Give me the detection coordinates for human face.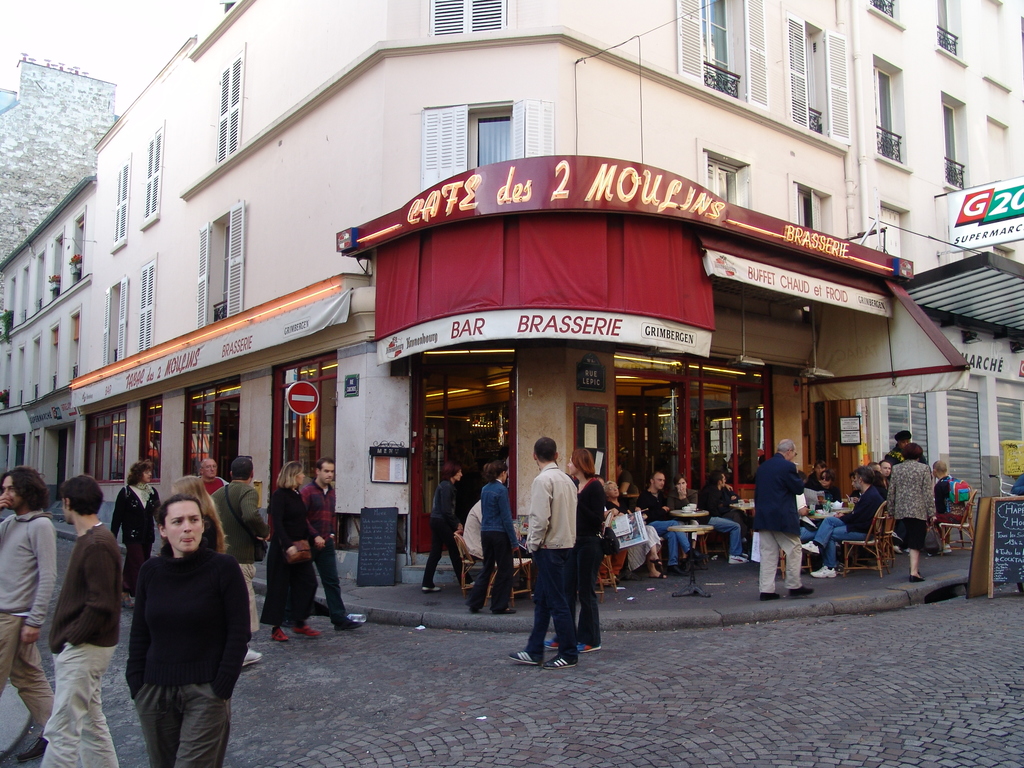
<region>895, 436, 911, 451</region>.
